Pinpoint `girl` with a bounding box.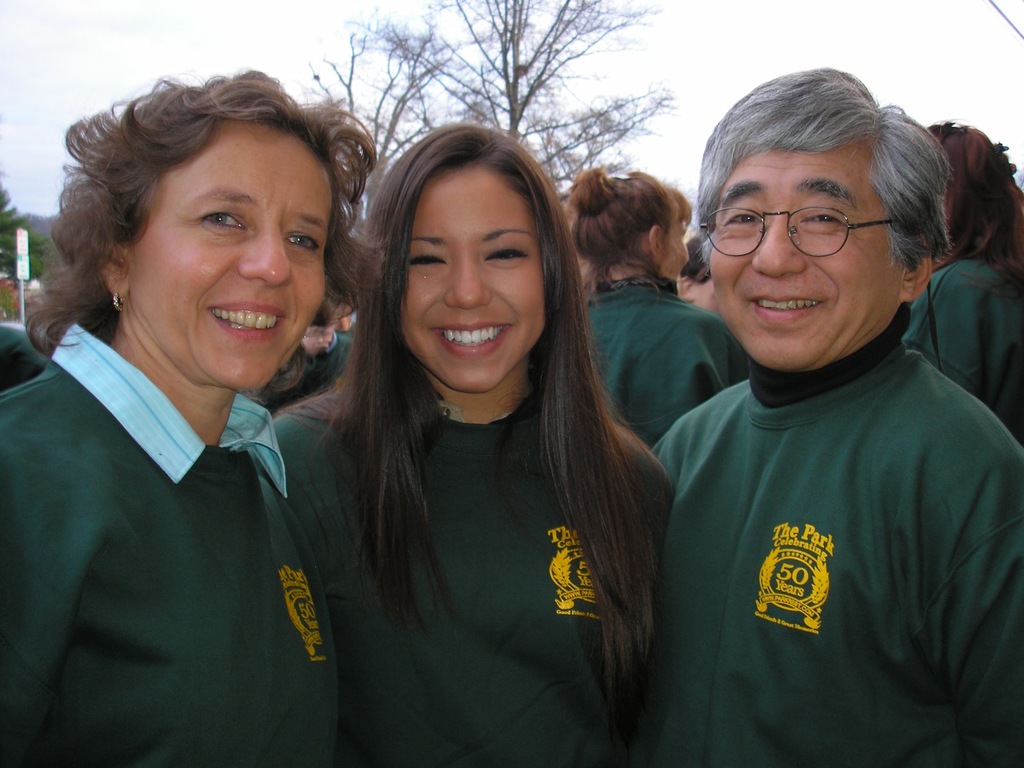
266/116/678/767.
